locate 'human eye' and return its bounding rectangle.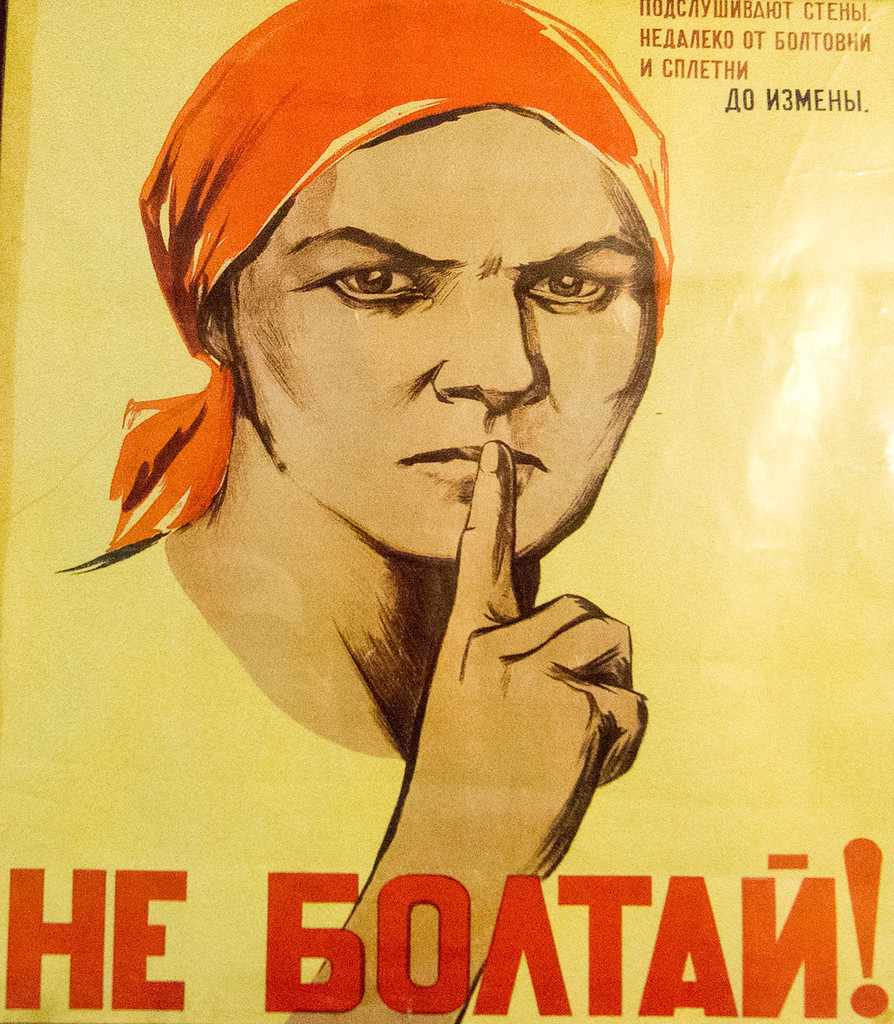
312,261,439,311.
